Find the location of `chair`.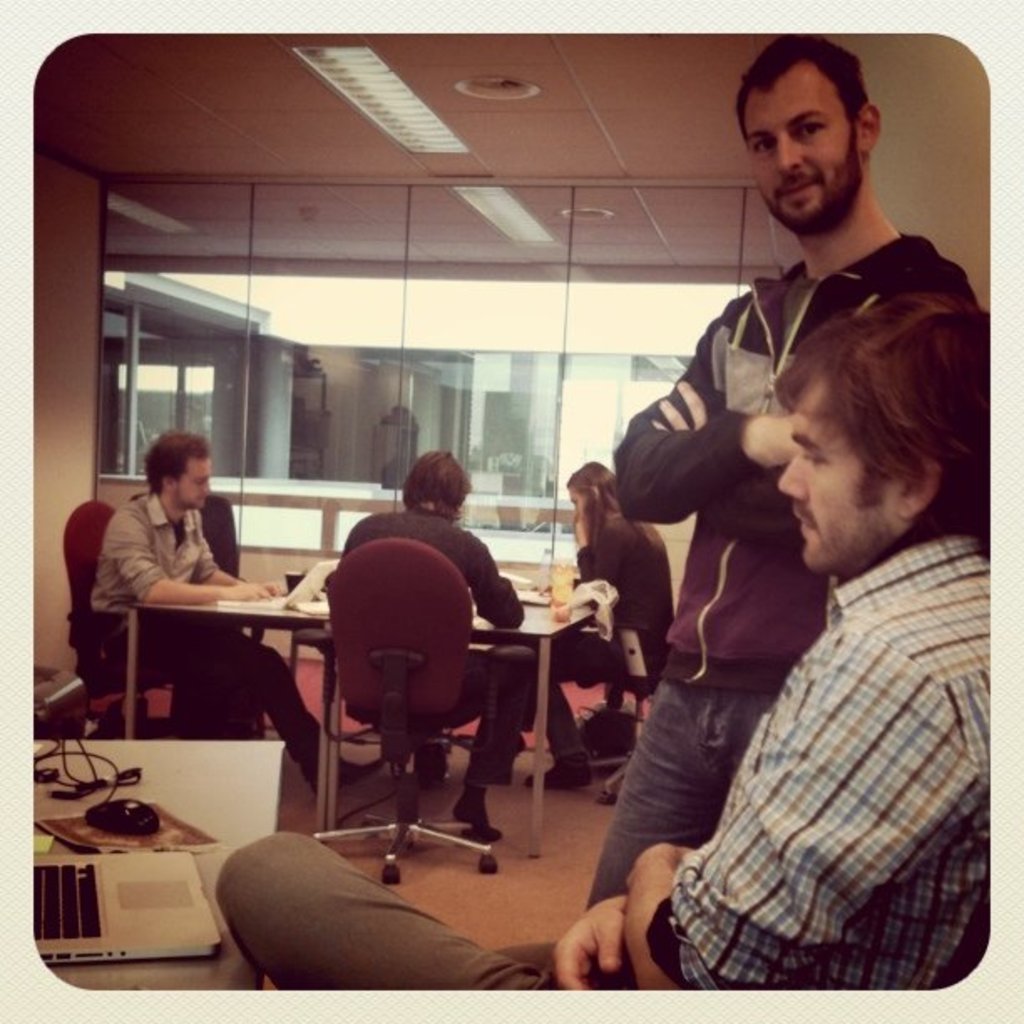
Location: [left=124, top=497, right=246, bottom=586].
